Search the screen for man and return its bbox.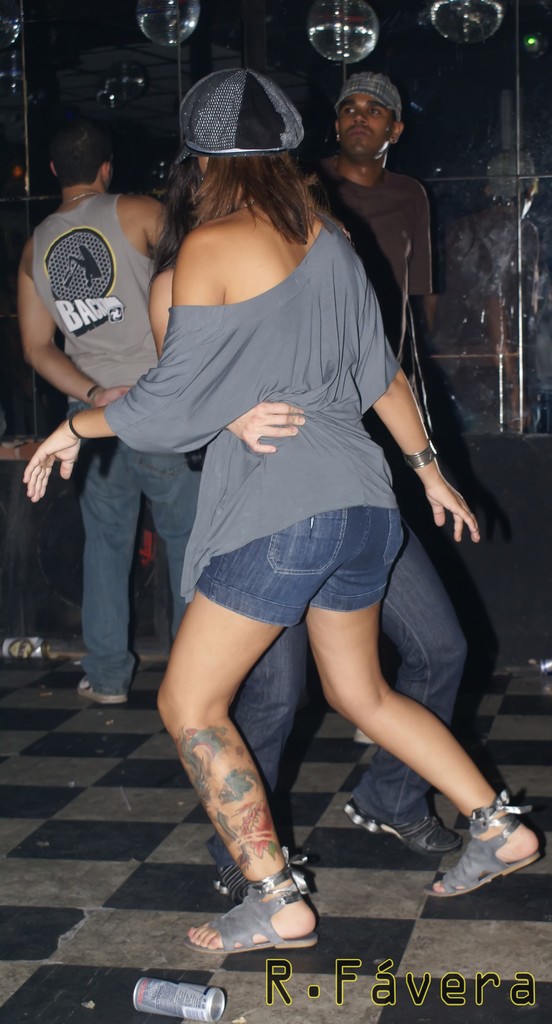
Found: locate(305, 61, 447, 422).
